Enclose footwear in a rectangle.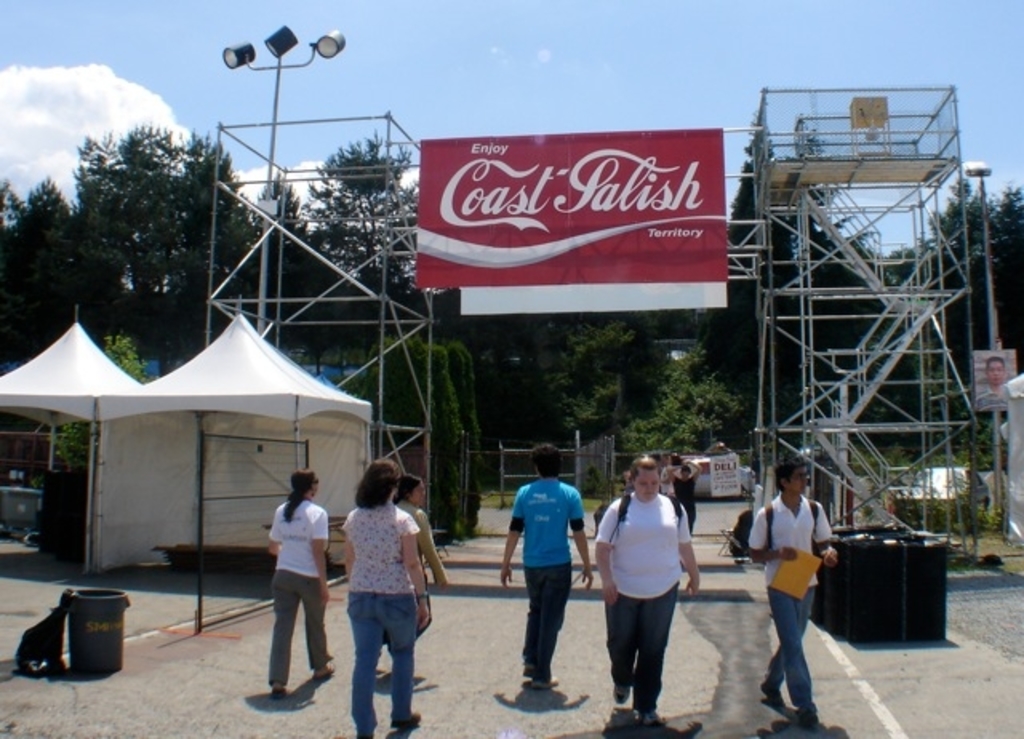
<region>317, 657, 338, 685</region>.
